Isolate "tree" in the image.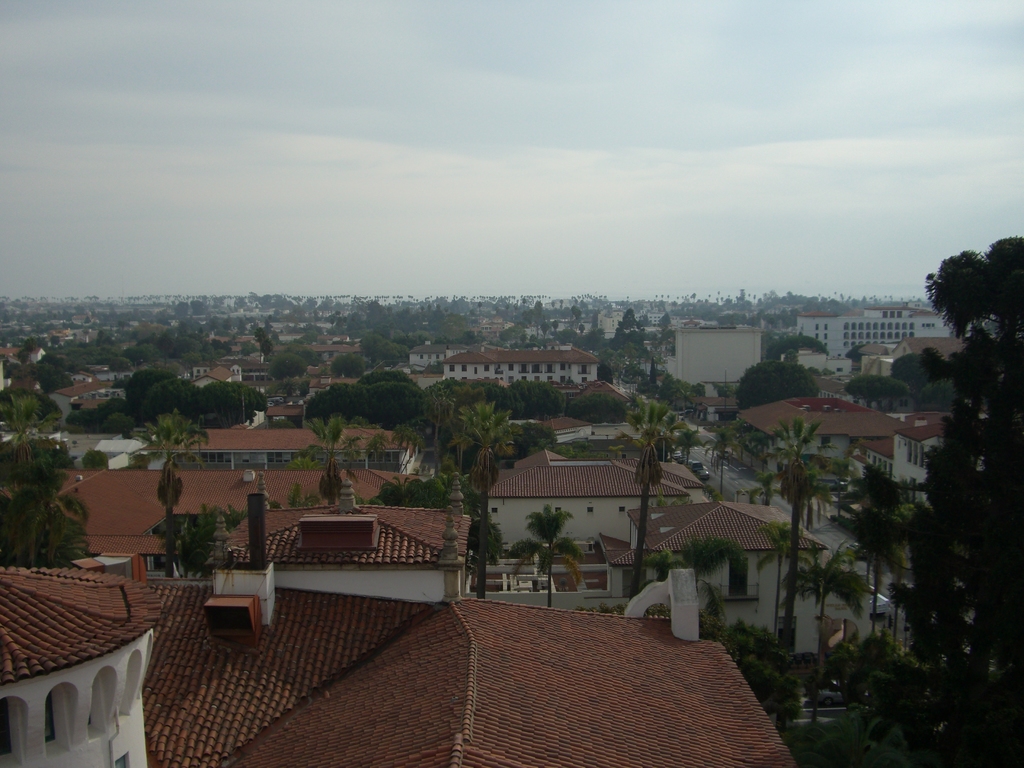
Isolated region: {"left": 731, "top": 363, "right": 818, "bottom": 408}.
